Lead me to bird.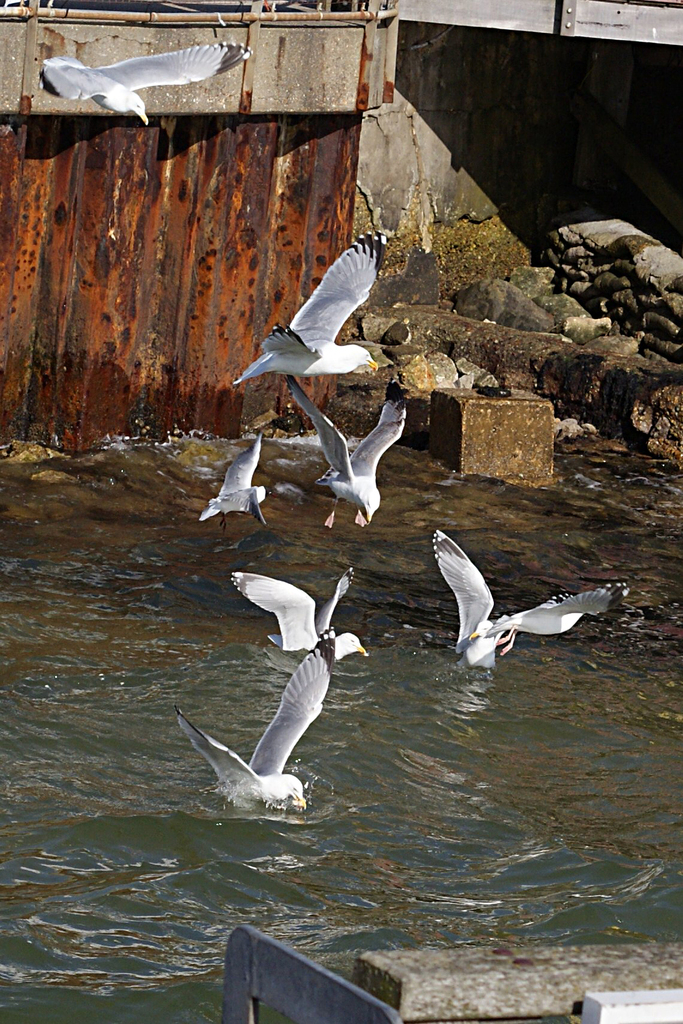
Lead to [left=282, top=378, right=408, bottom=529].
